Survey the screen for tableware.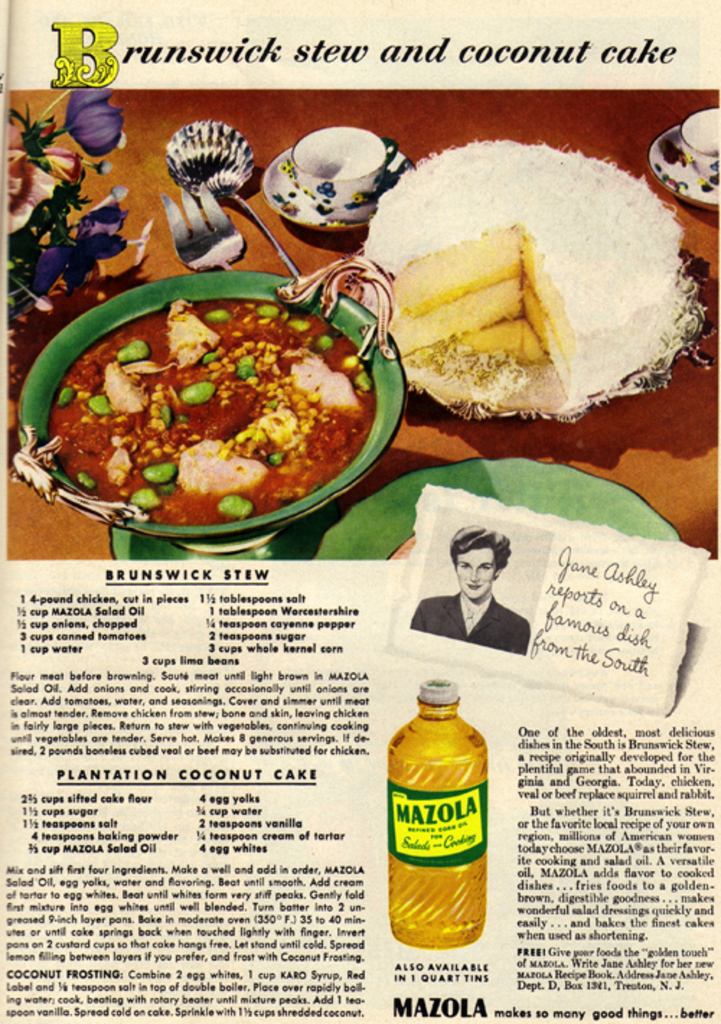
Survey found: pyautogui.locateOnScreen(313, 460, 688, 561).
